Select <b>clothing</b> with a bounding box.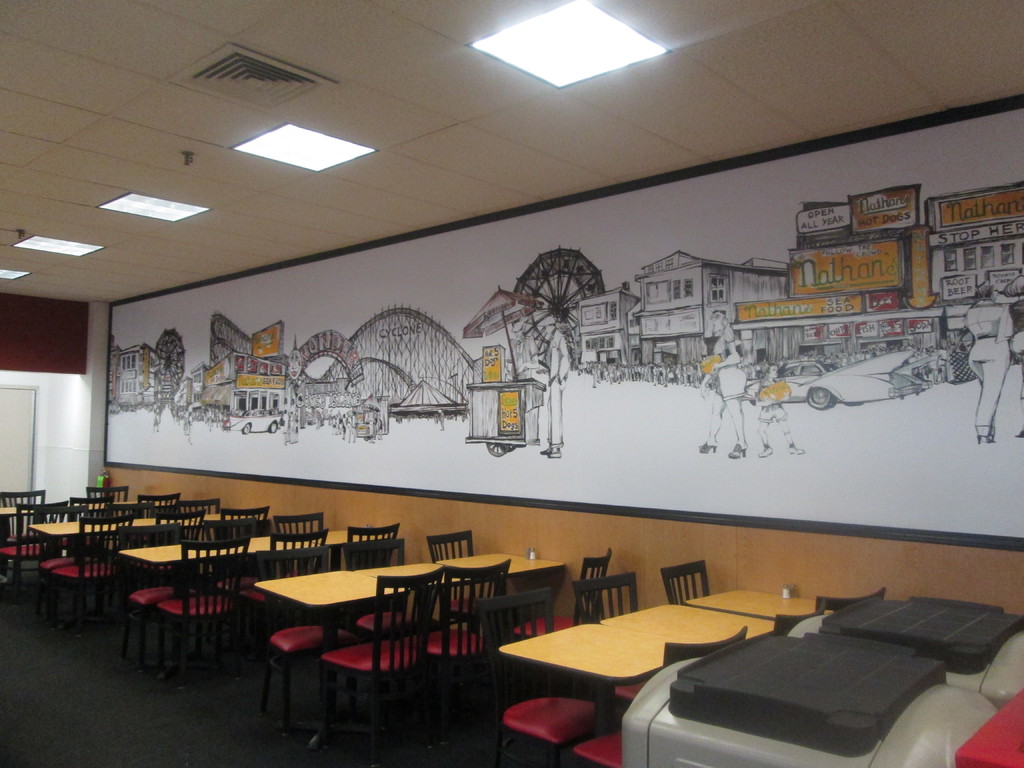
box(1004, 294, 1023, 356).
